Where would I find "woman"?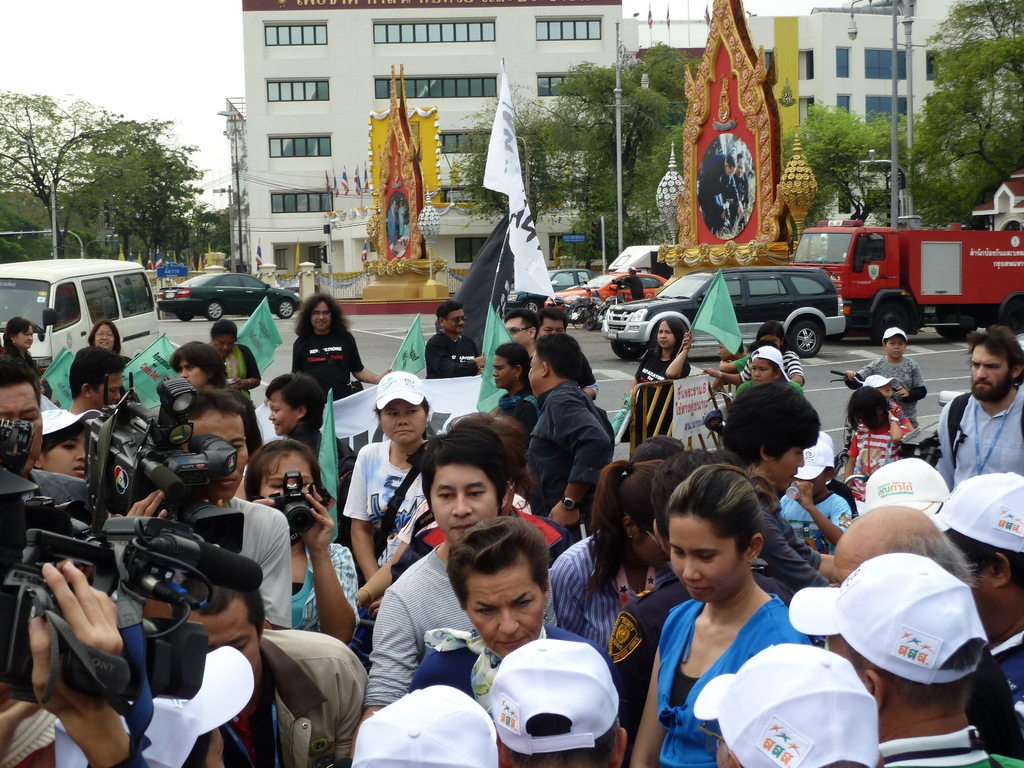
At rect(545, 460, 687, 664).
